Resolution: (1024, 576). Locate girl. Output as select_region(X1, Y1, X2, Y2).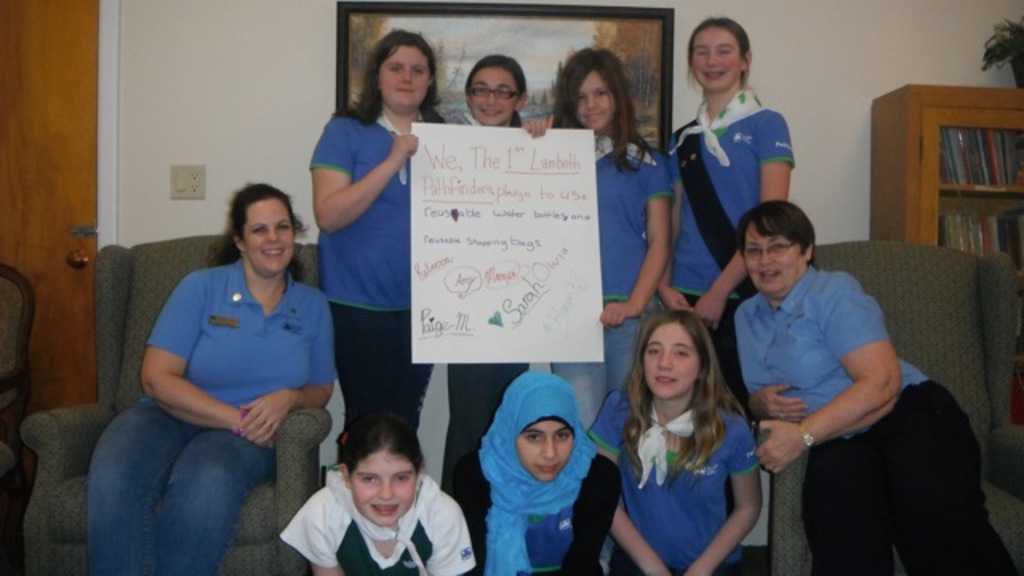
select_region(586, 310, 763, 568).
